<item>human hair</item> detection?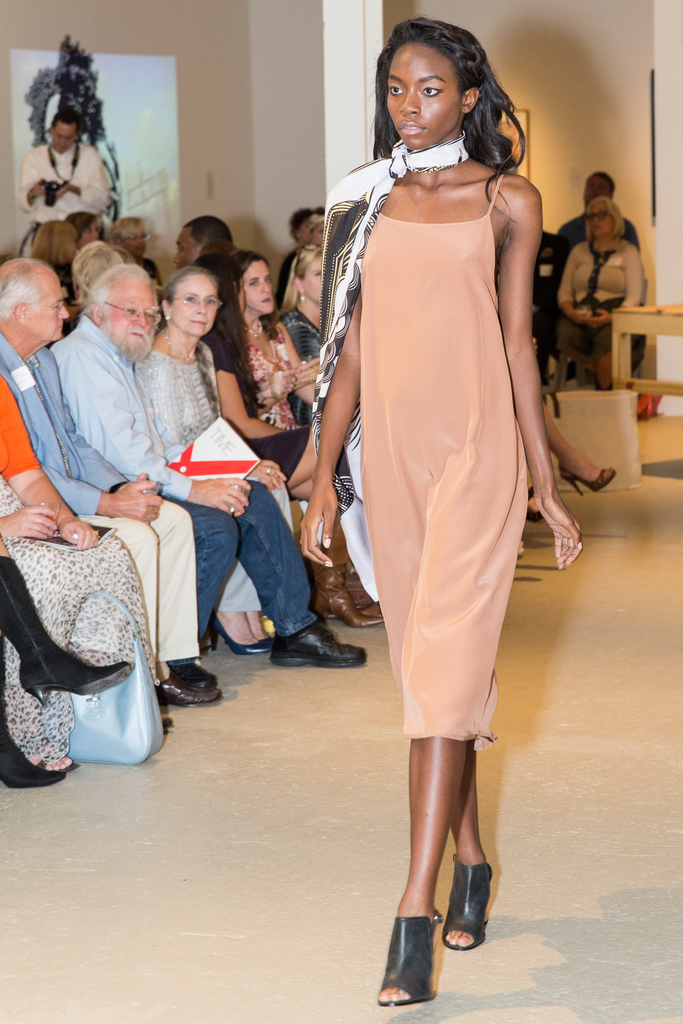
113, 218, 148, 242
